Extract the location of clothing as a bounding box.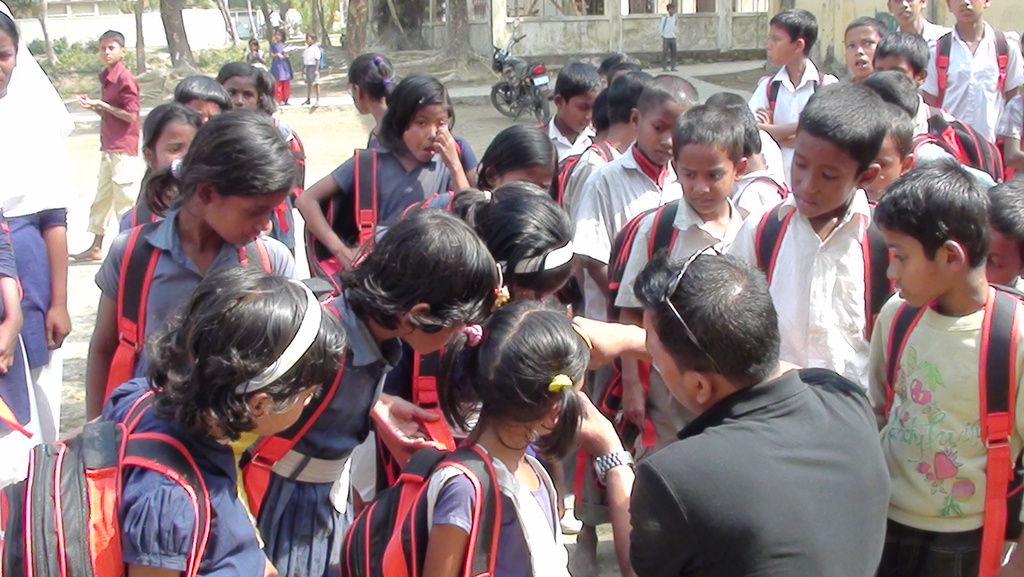
(872,240,1009,551).
